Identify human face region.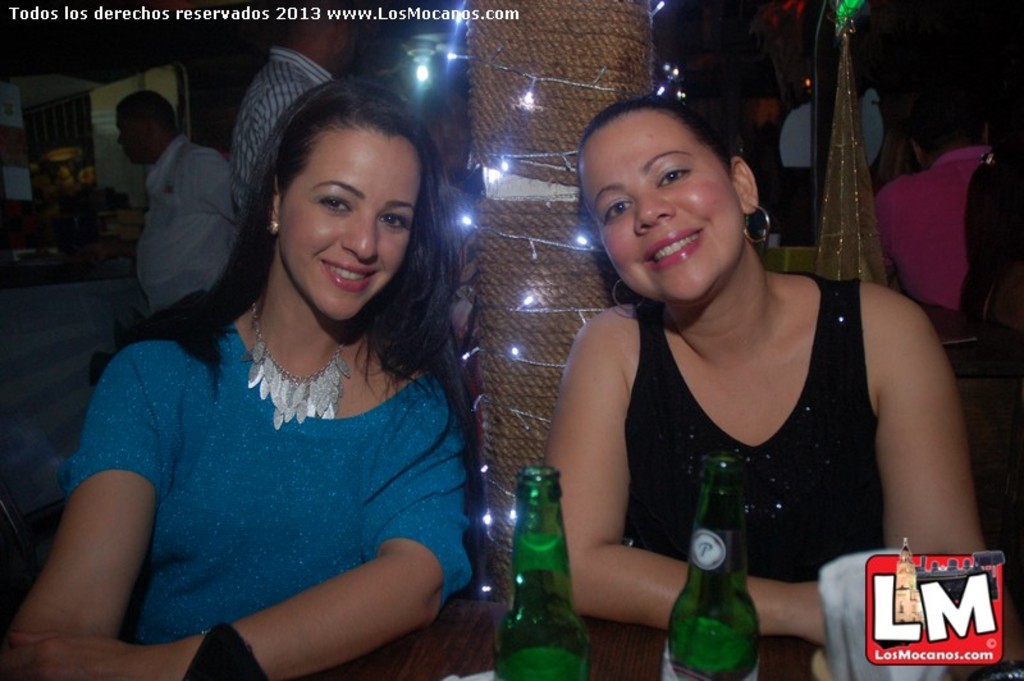
Region: 579, 119, 740, 300.
